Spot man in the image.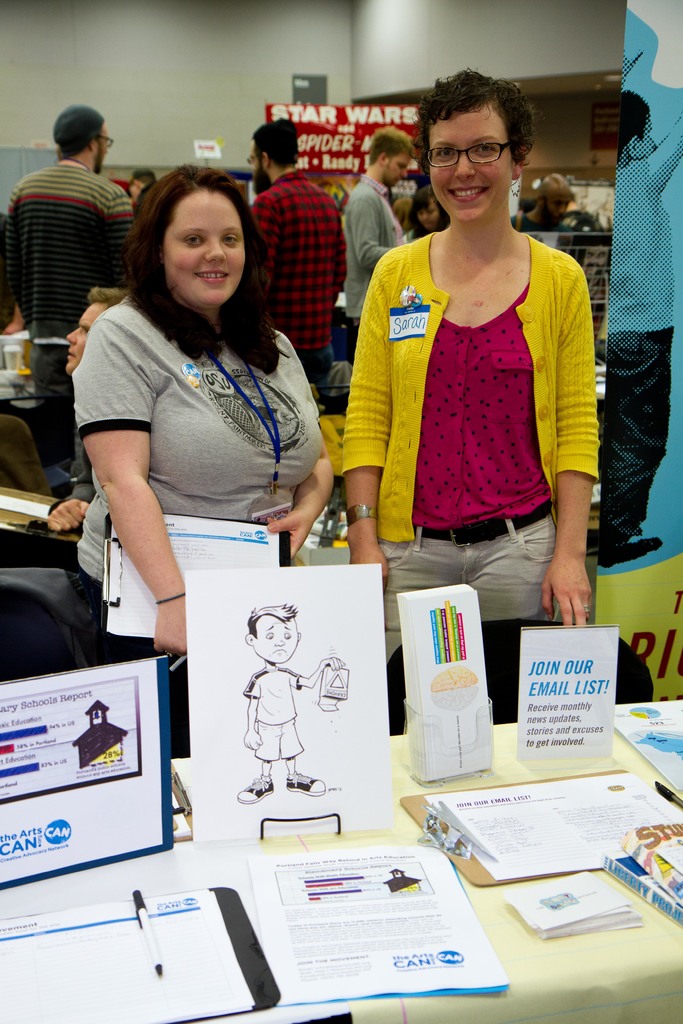
man found at [x1=4, y1=112, x2=130, y2=380].
